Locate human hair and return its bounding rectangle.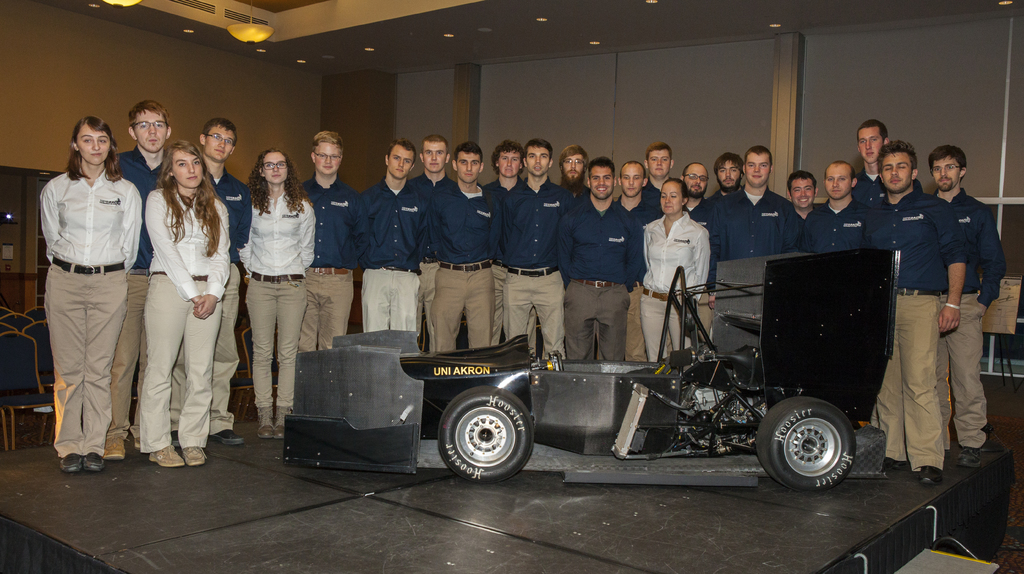
(left=519, top=135, right=552, bottom=162).
